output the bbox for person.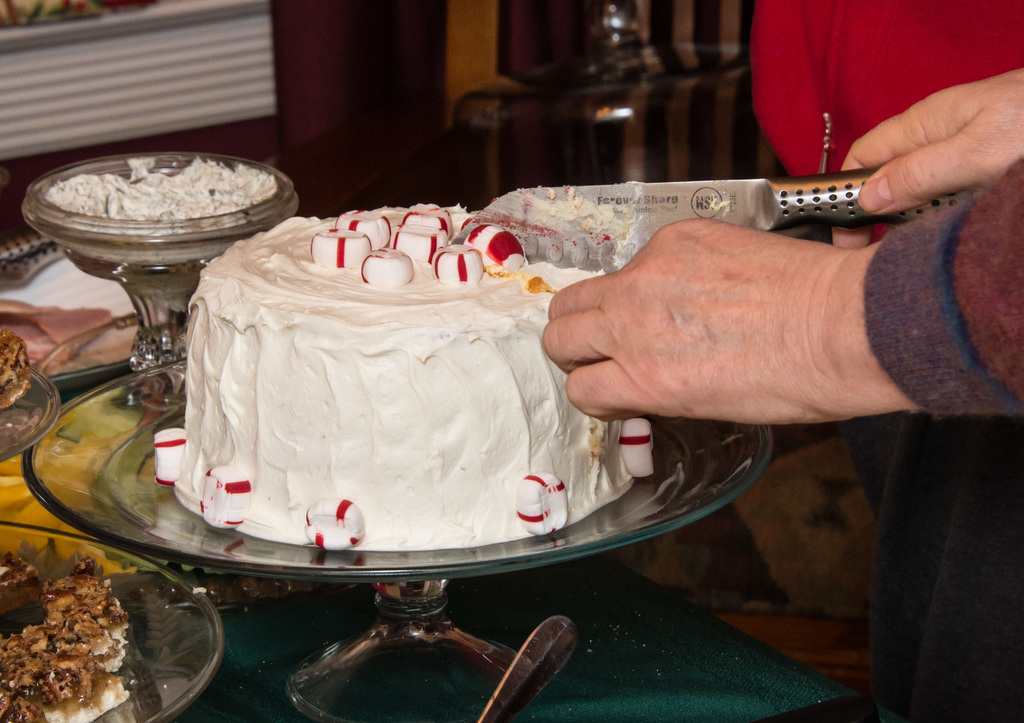
<bbox>748, 0, 1023, 722</bbox>.
